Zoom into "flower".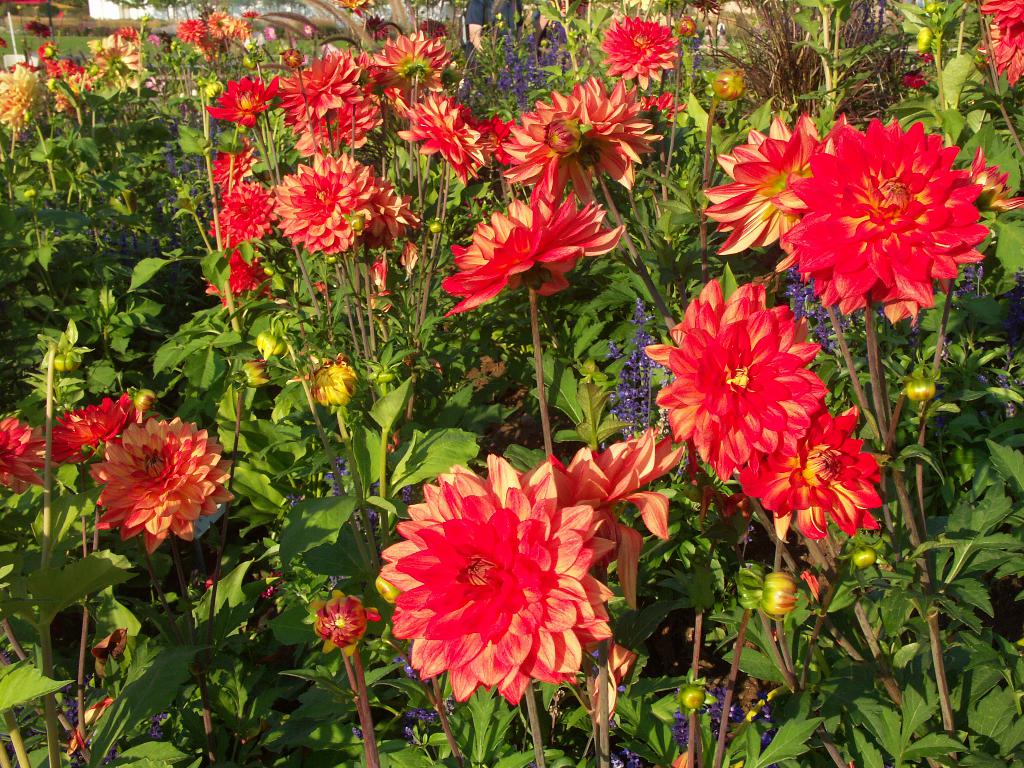
Zoom target: bbox=[208, 131, 263, 191].
